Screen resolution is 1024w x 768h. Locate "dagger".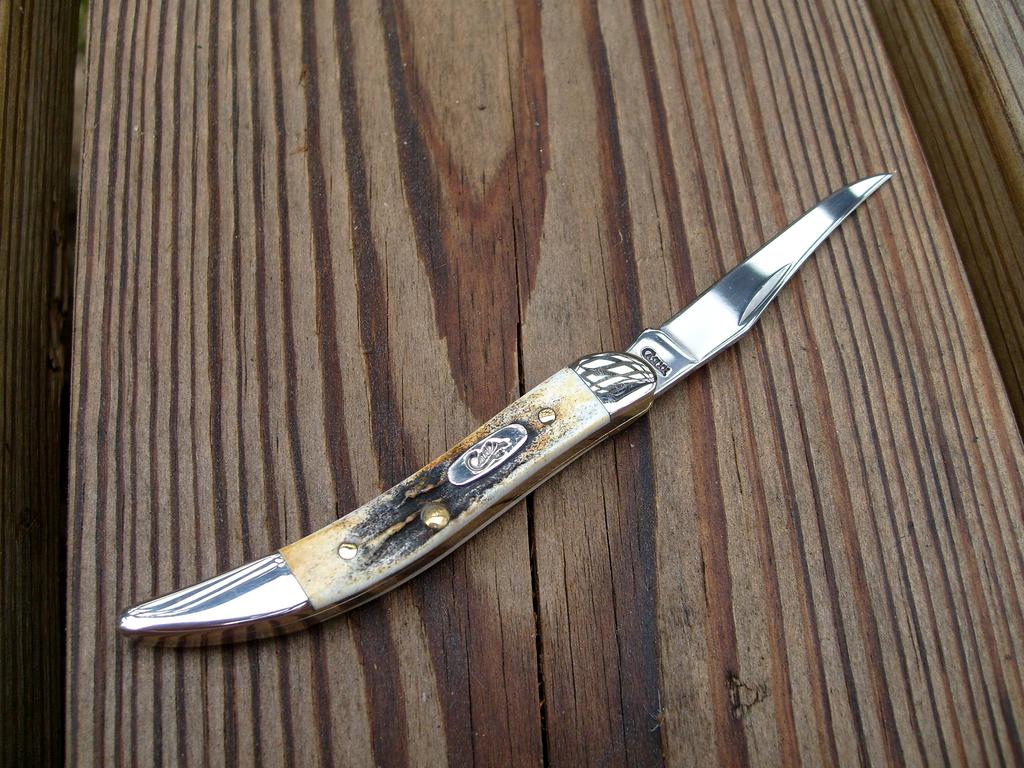
(x1=114, y1=172, x2=896, y2=651).
